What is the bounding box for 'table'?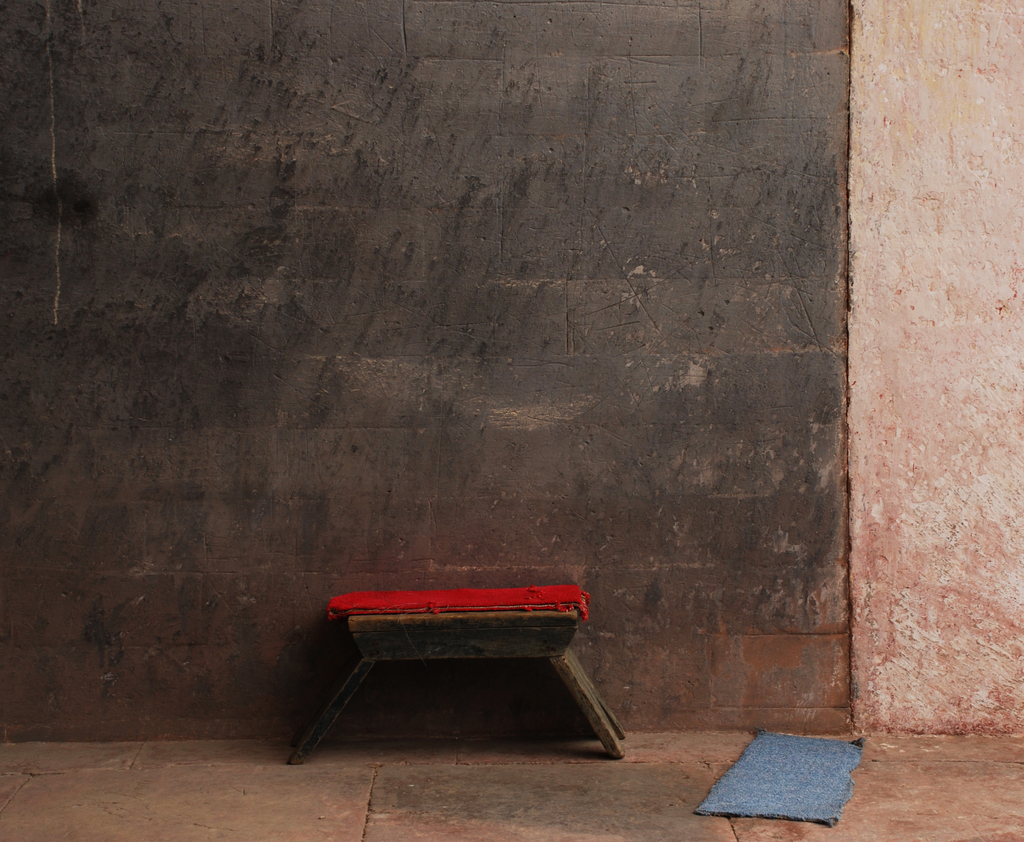
286 586 735 795.
